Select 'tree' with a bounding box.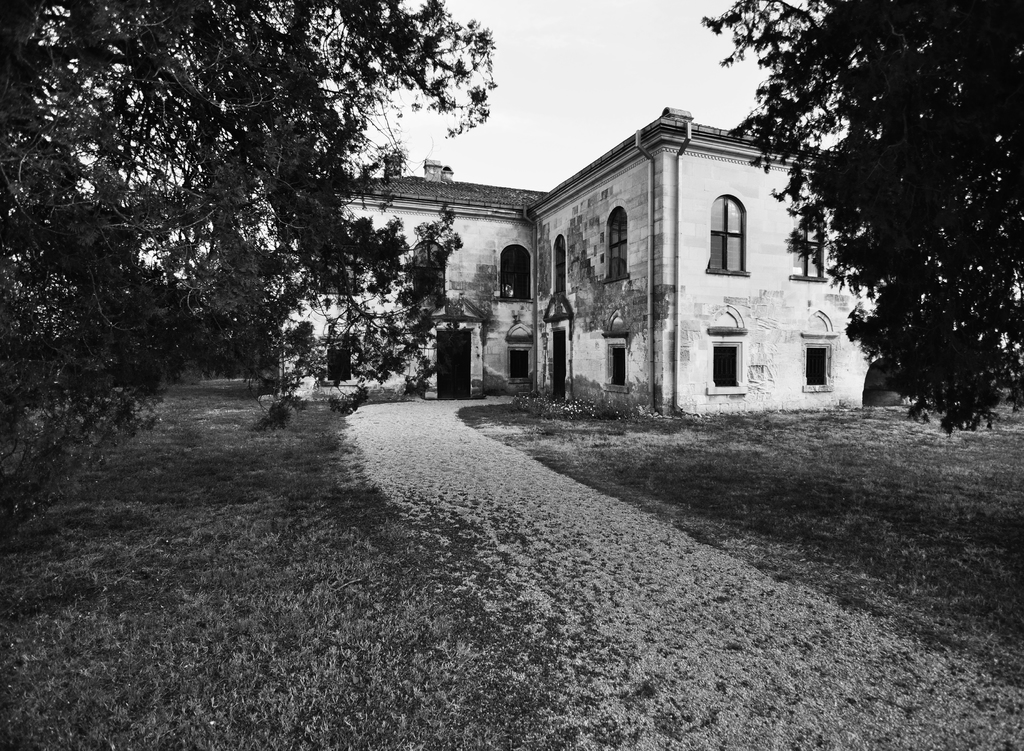
rect(0, 0, 506, 507).
